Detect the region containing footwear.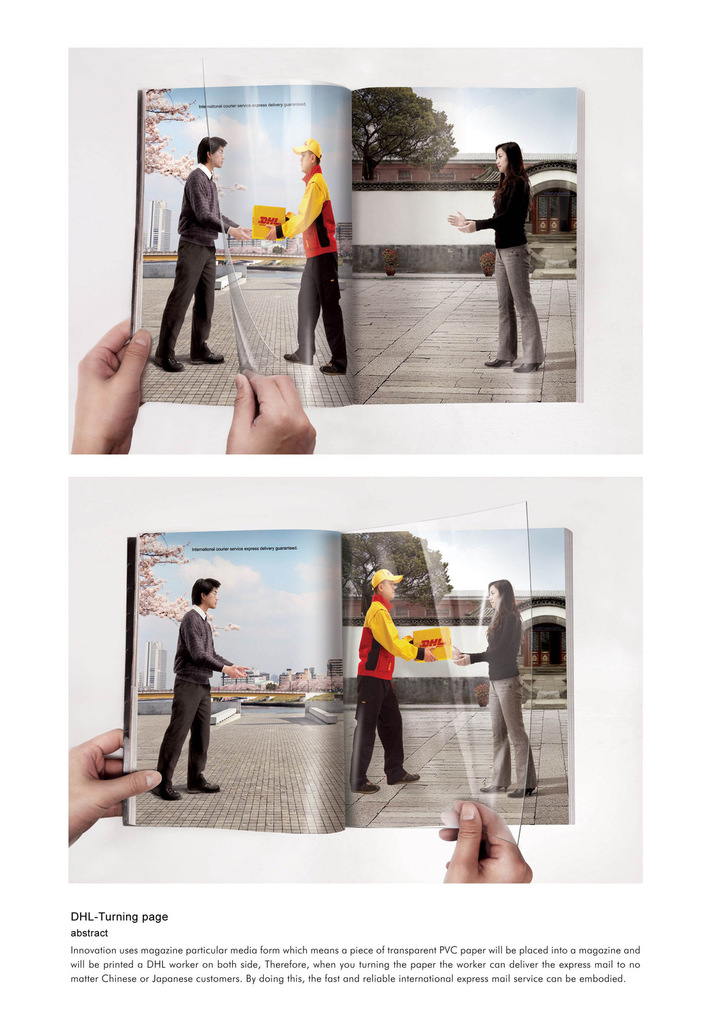
[x1=154, y1=354, x2=178, y2=375].
